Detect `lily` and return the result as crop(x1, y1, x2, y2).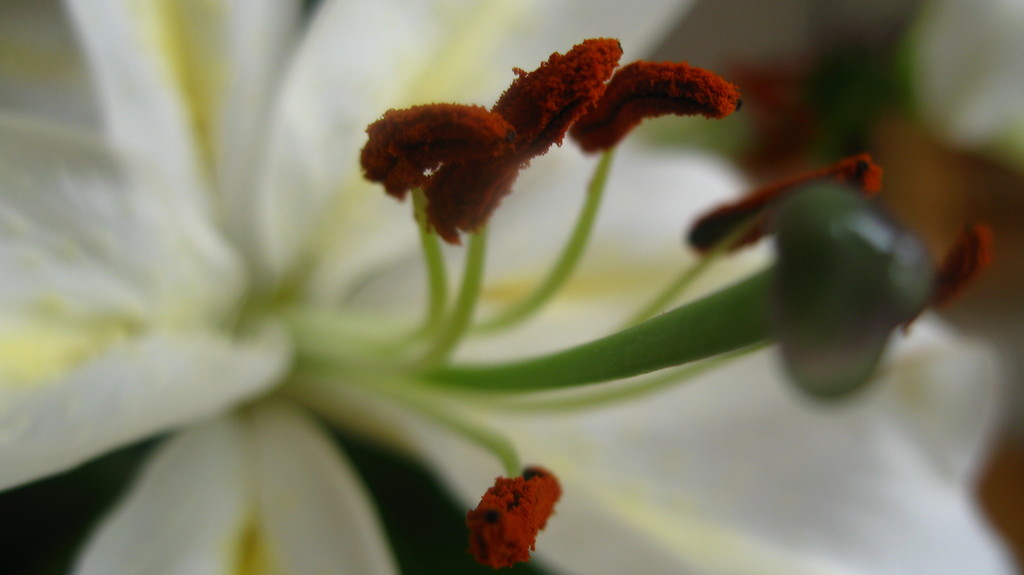
crop(0, 0, 1023, 574).
